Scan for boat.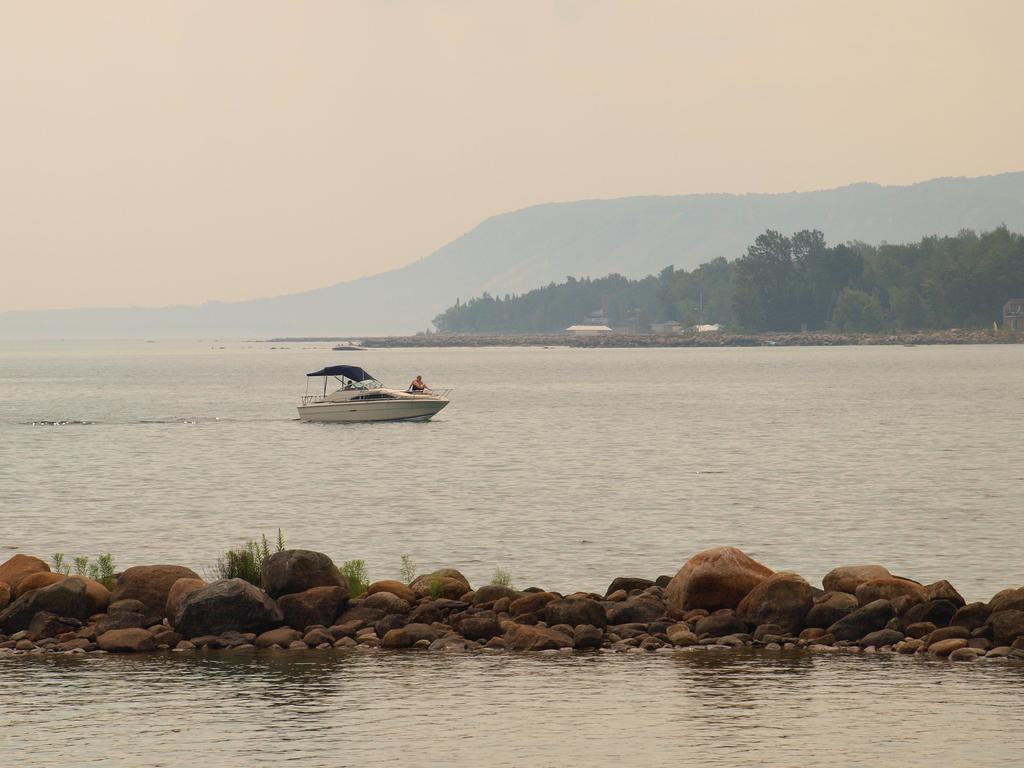
Scan result: locate(289, 357, 448, 434).
